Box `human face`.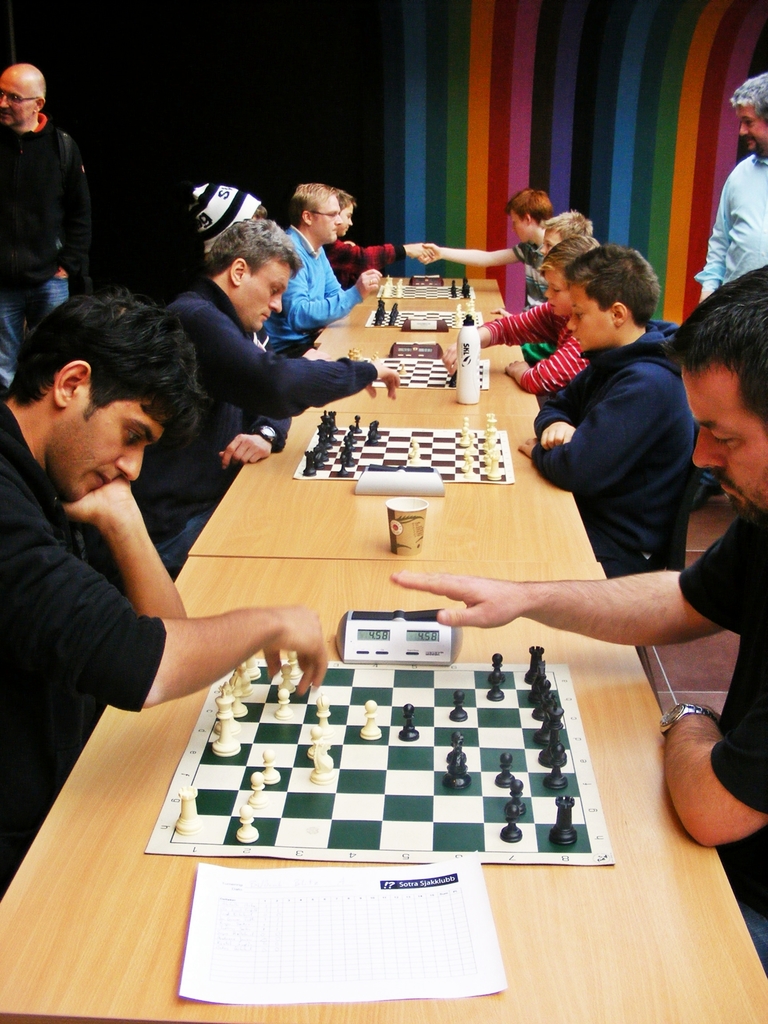
select_region(308, 189, 341, 244).
